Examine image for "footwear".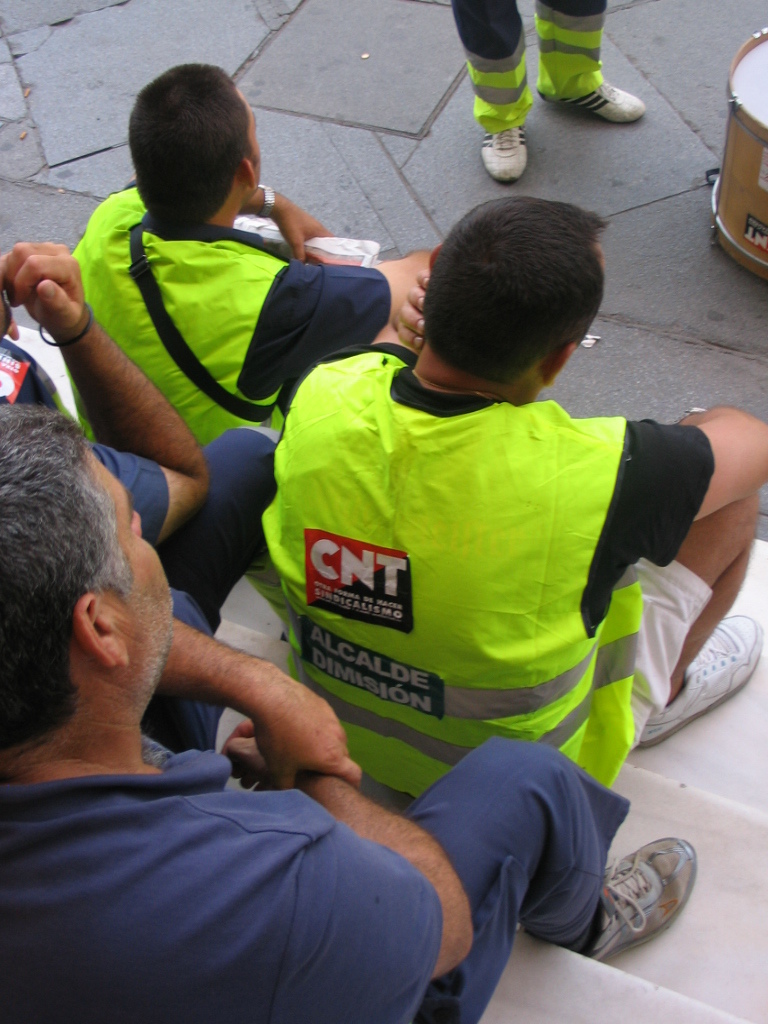
Examination result: detection(555, 79, 646, 122).
